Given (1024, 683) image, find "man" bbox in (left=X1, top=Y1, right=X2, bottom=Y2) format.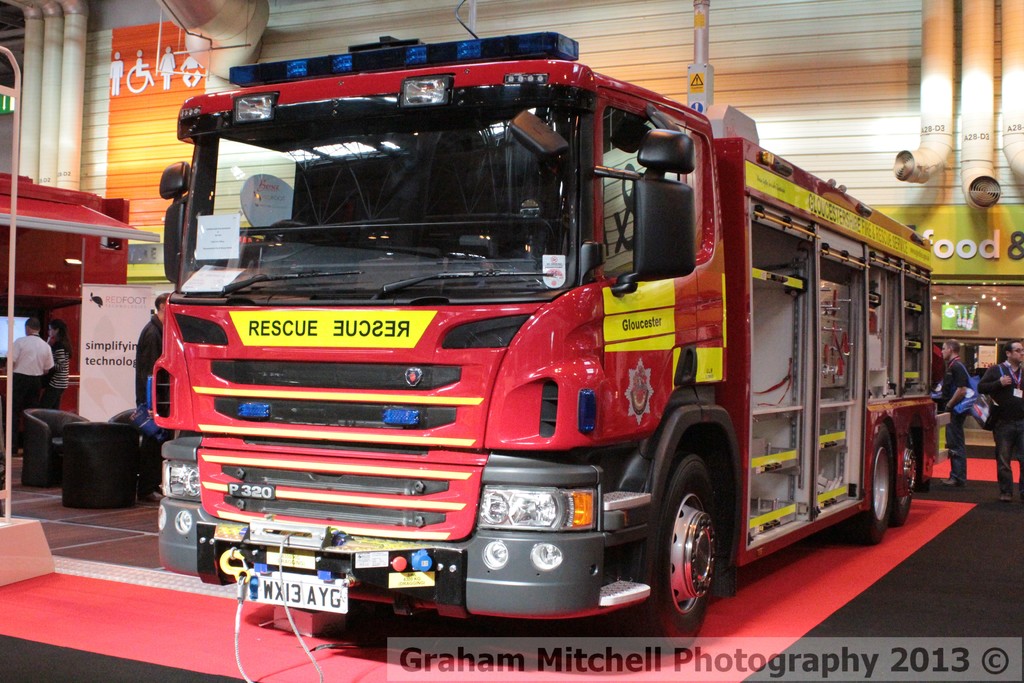
(left=930, top=340, right=976, bottom=495).
